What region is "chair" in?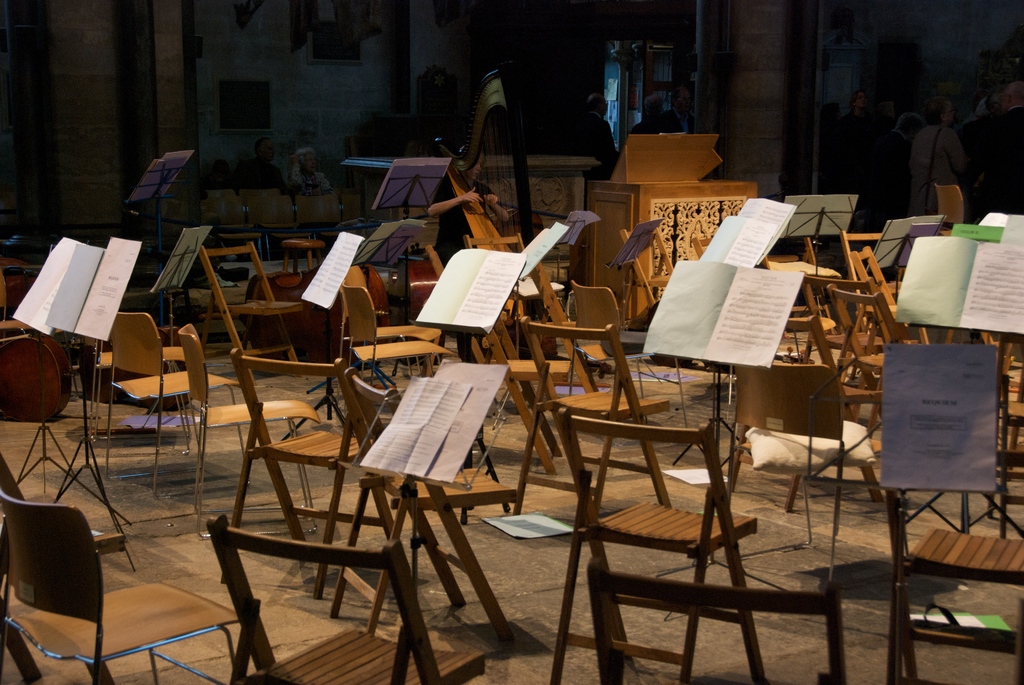
<bbox>330, 261, 444, 410</bbox>.
